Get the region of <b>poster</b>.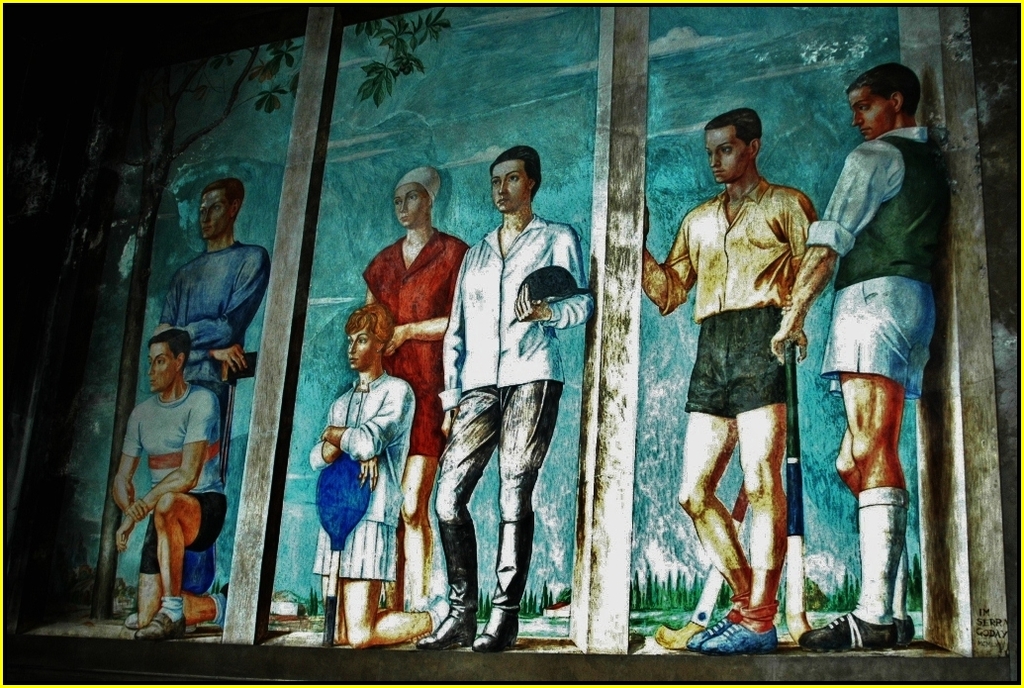
[left=0, top=0, right=1023, bottom=687].
